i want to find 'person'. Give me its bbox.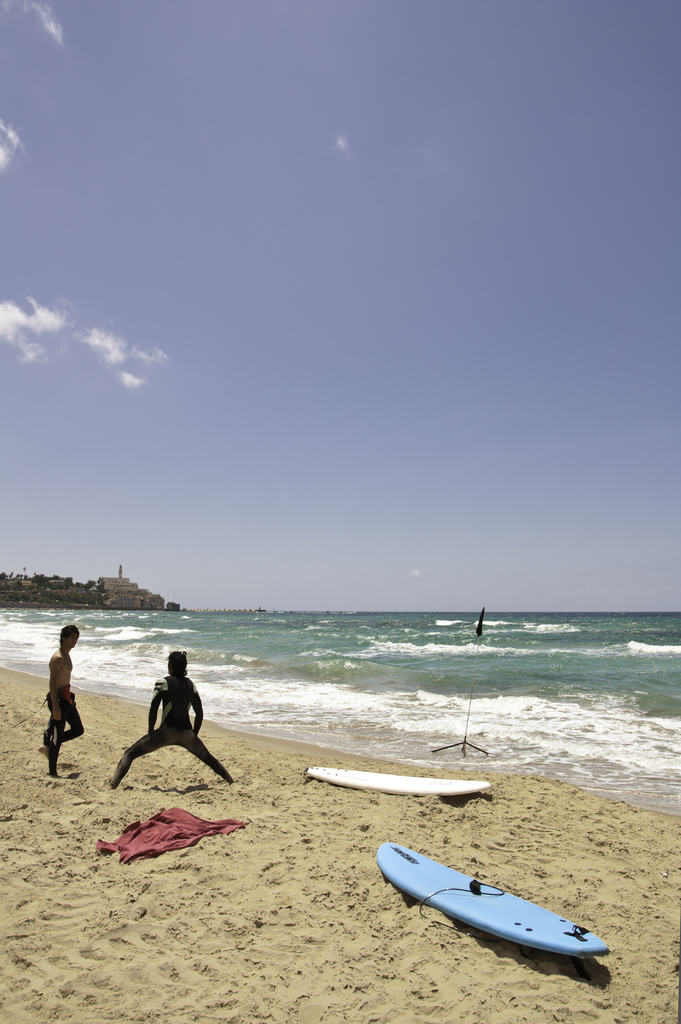
49 628 91 788.
